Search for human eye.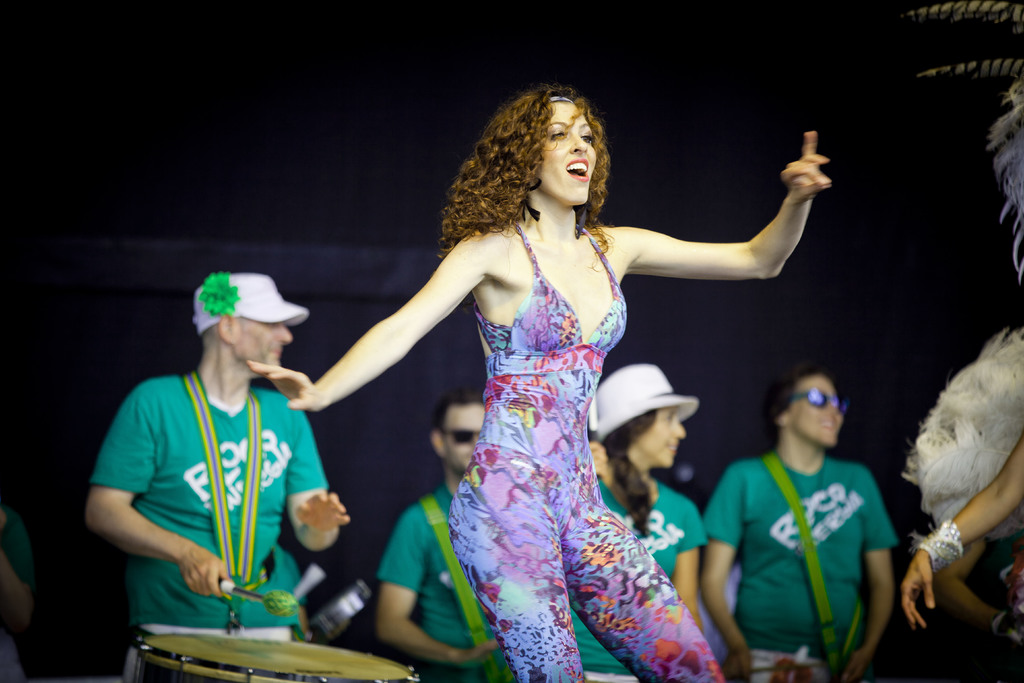
Found at detection(547, 128, 566, 140).
